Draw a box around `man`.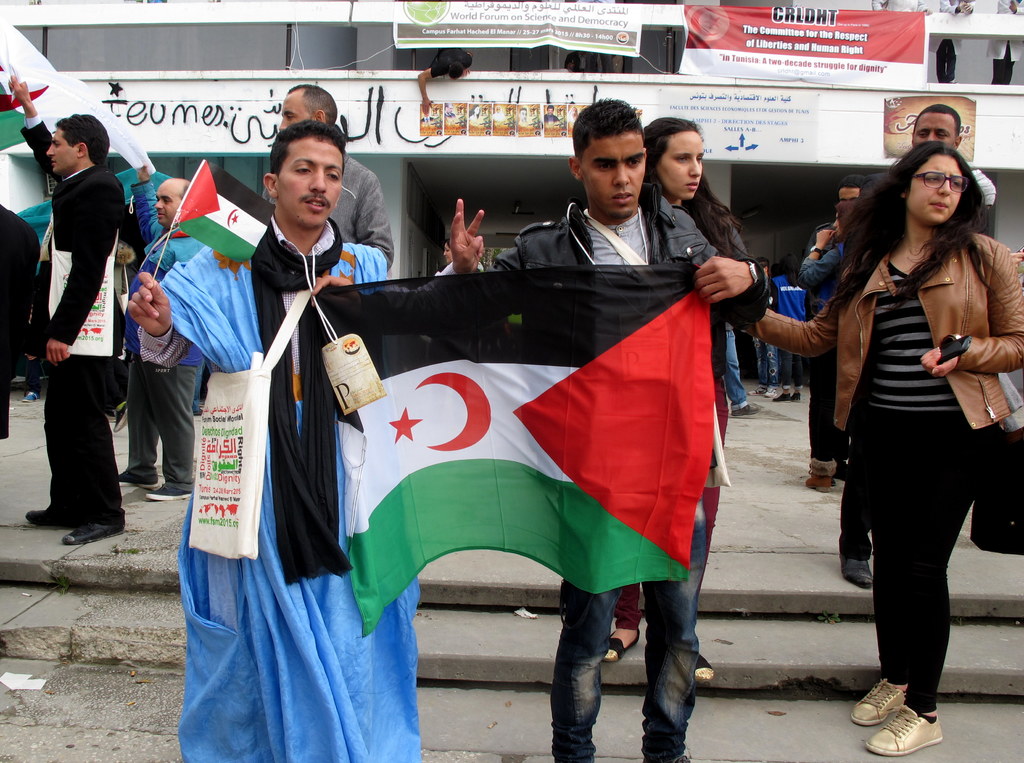
region(126, 118, 484, 762).
